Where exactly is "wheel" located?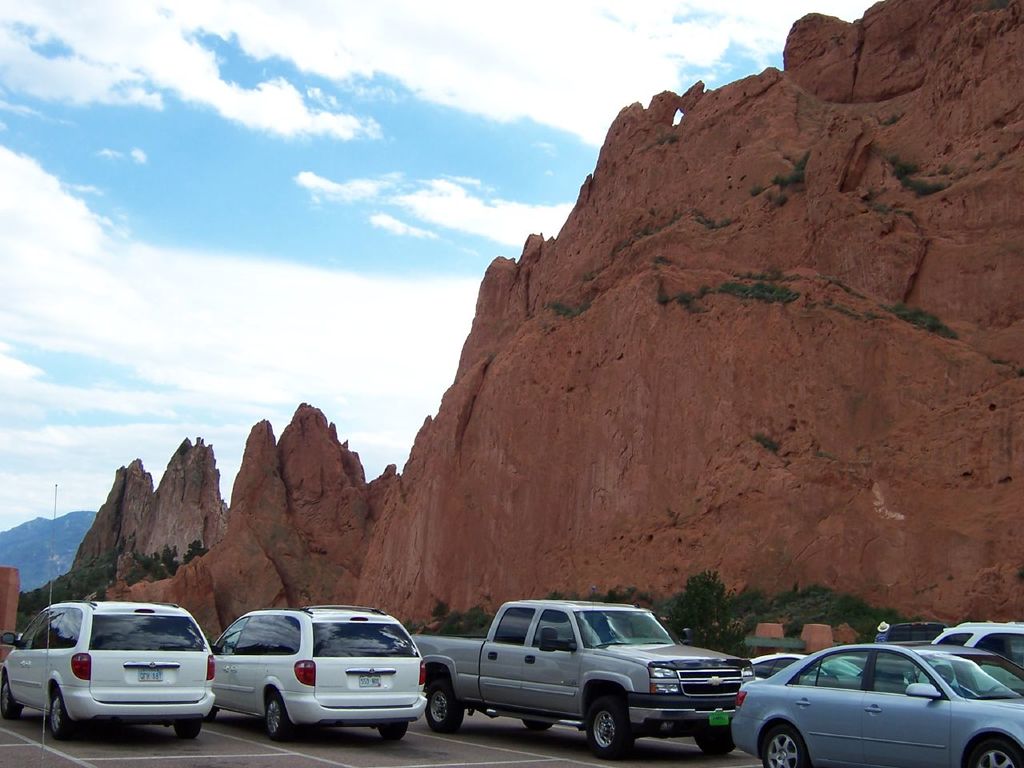
Its bounding box is box(522, 718, 553, 730).
